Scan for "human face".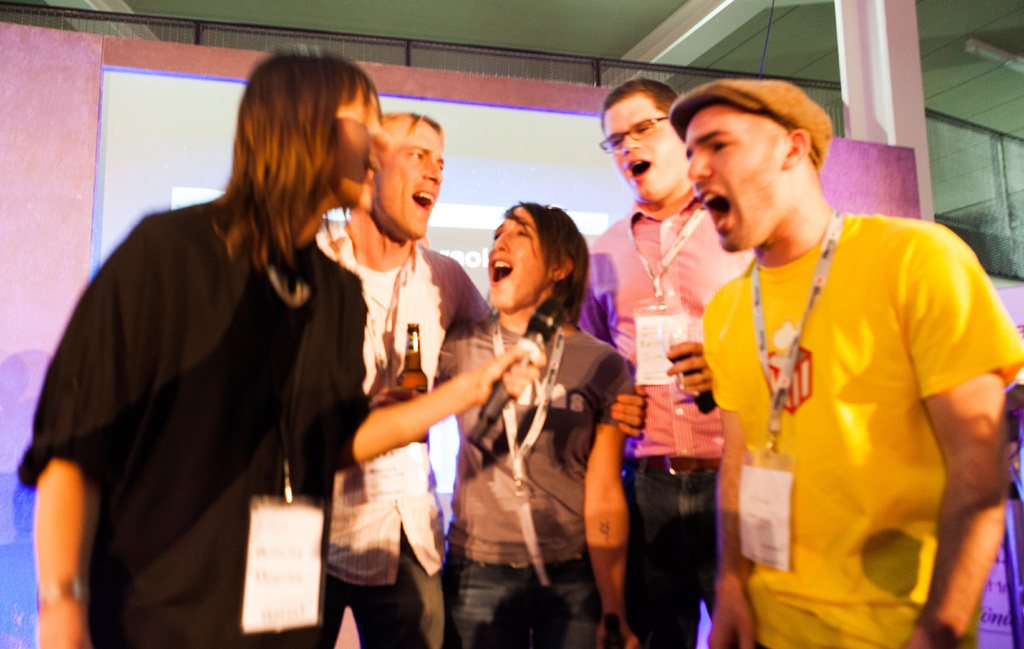
Scan result: [481,204,555,307].
